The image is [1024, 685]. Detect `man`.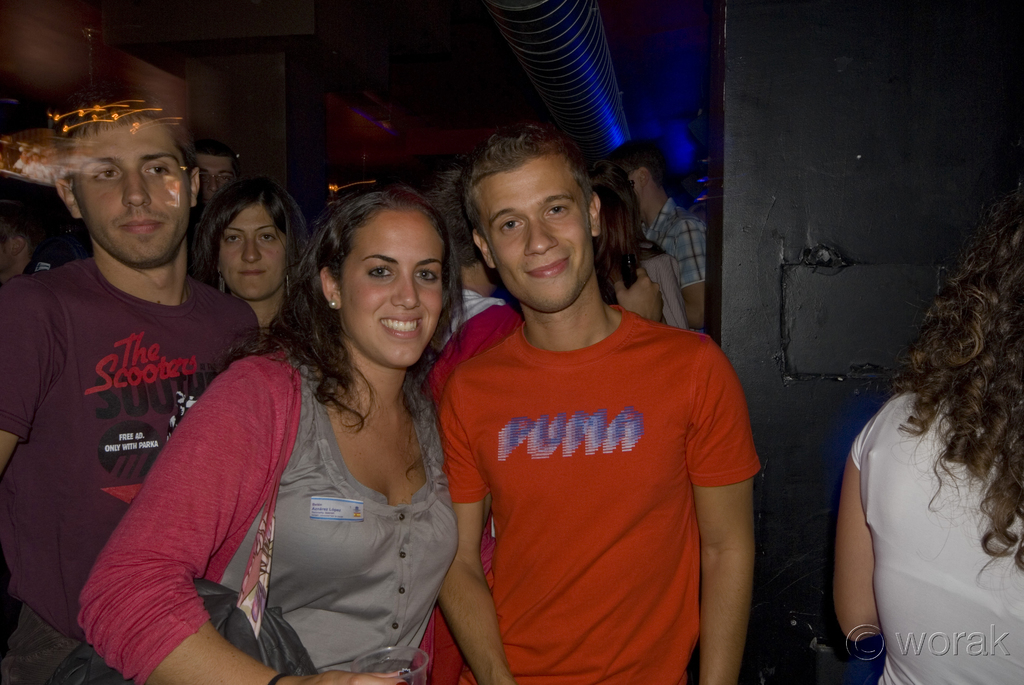
Detection: crop(199, 130, 230, 215).
